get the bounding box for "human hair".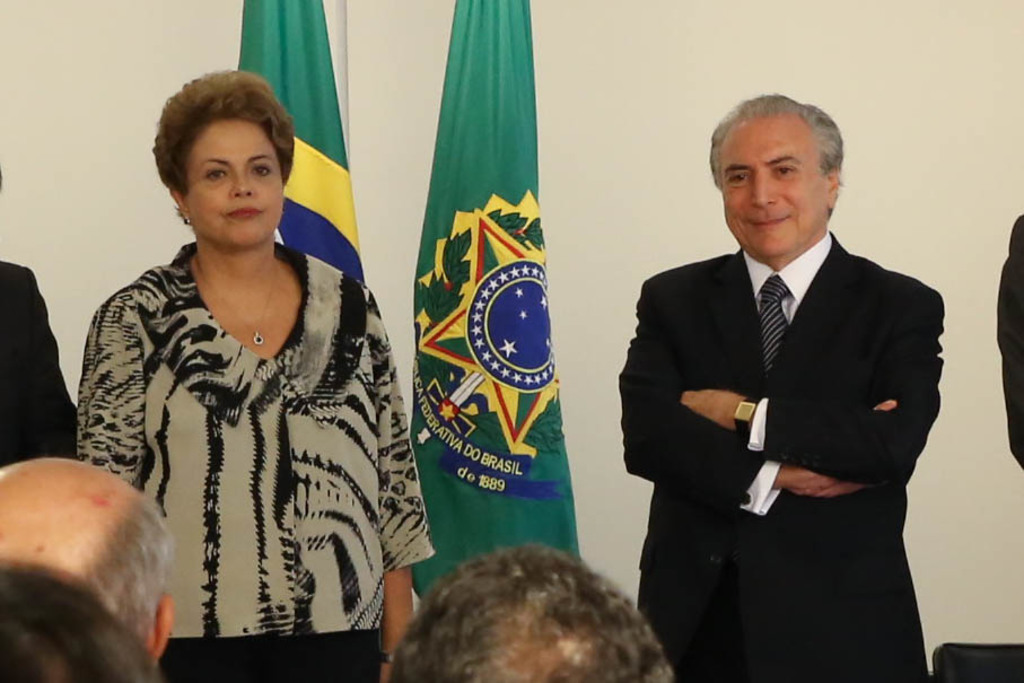
(400,555,682,682).
